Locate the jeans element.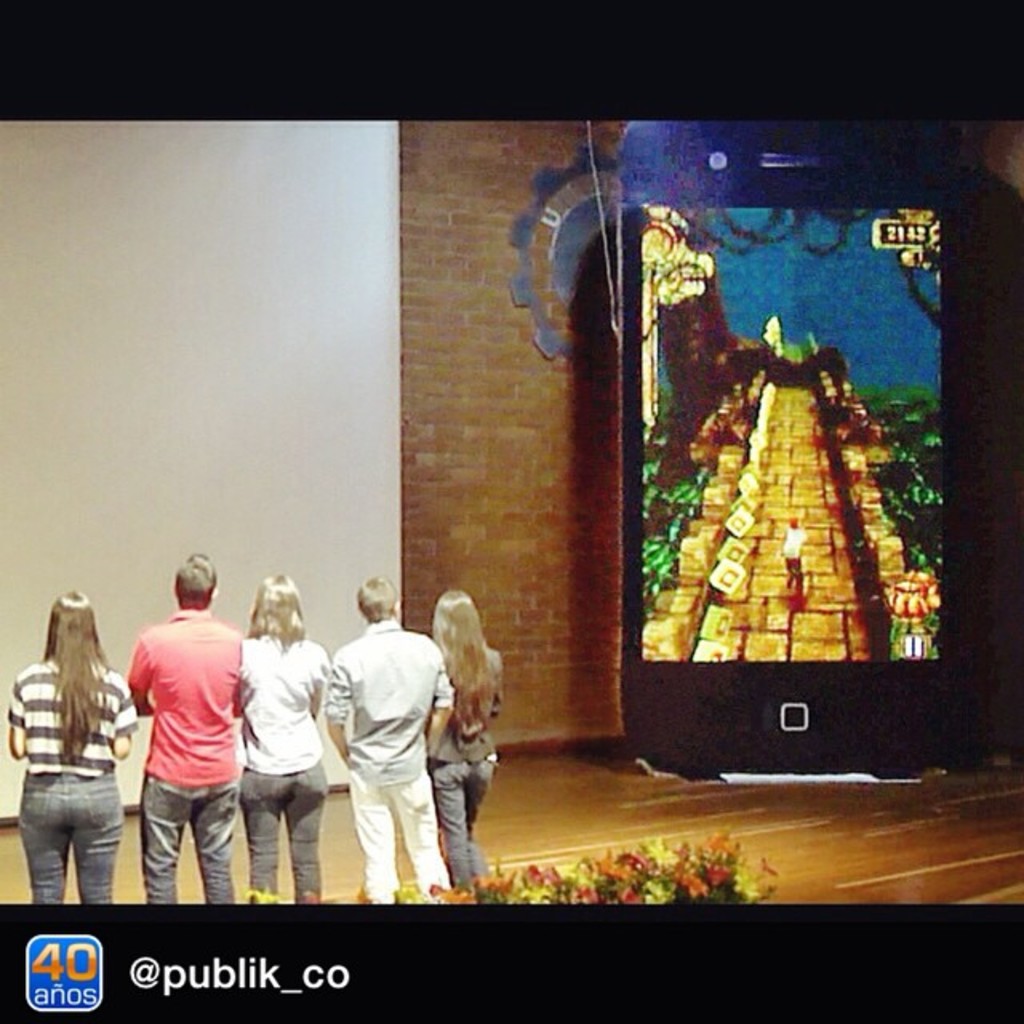
Element bbox: left=144, top=781, right=238, bottom=909.
